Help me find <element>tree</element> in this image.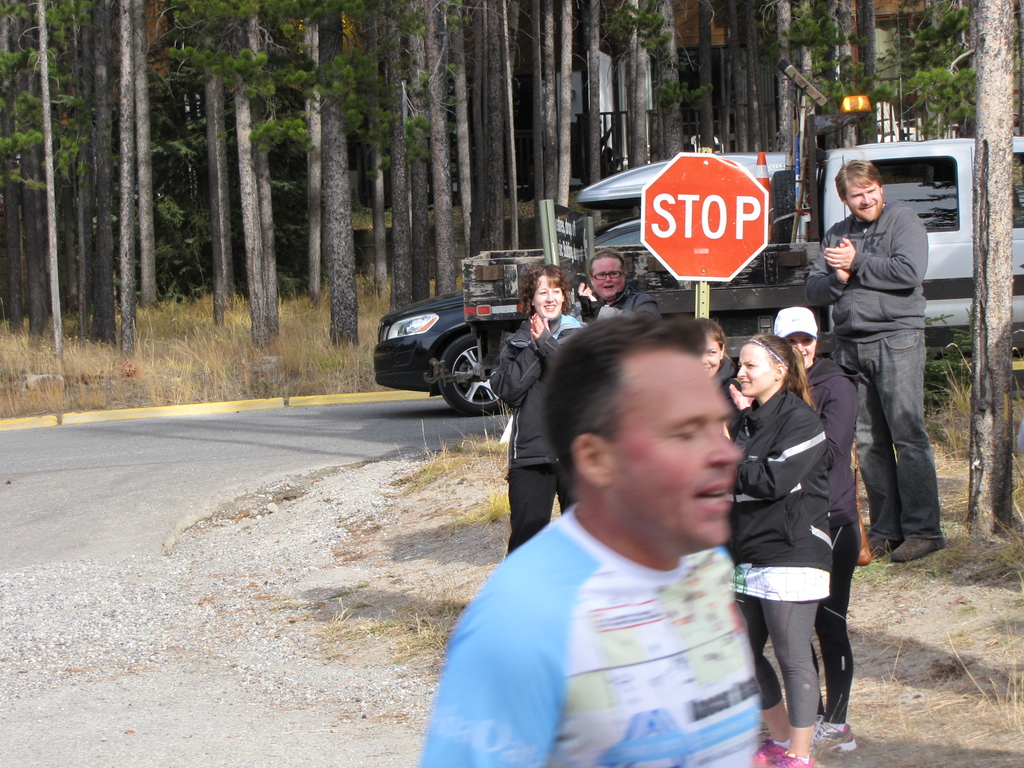
Found it: (left=129, top=0, right=158, bottom=327).
